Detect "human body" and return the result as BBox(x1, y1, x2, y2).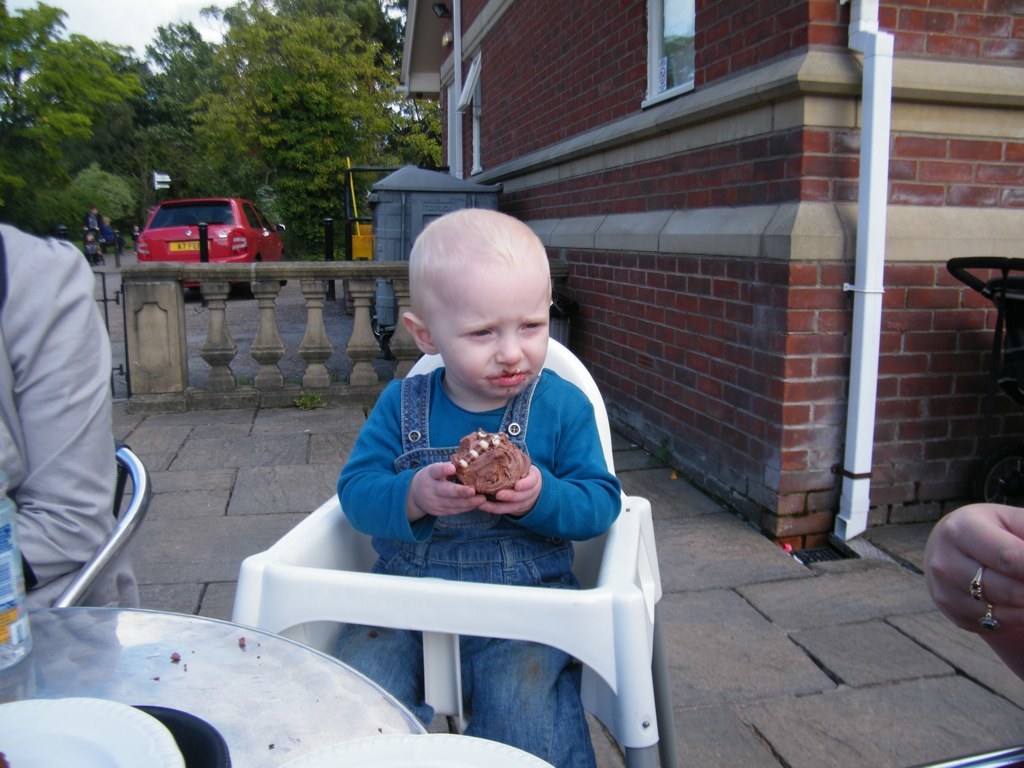
BBox(82, 197, 100, 236).
